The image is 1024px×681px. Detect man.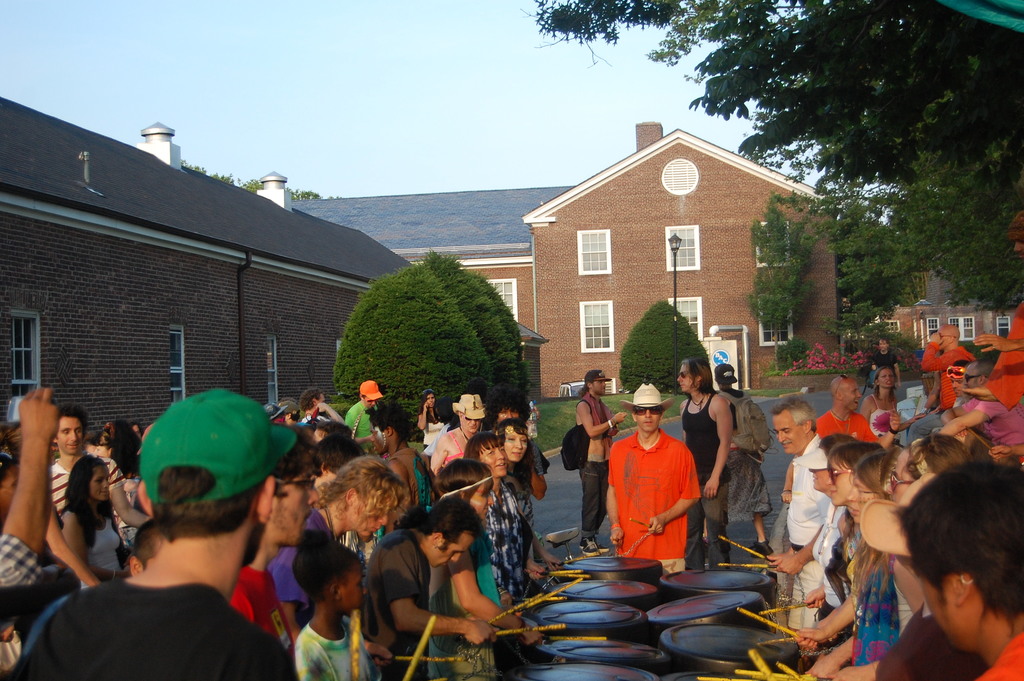
Detection: (left=272, top=451, right=410, bottom=642).
